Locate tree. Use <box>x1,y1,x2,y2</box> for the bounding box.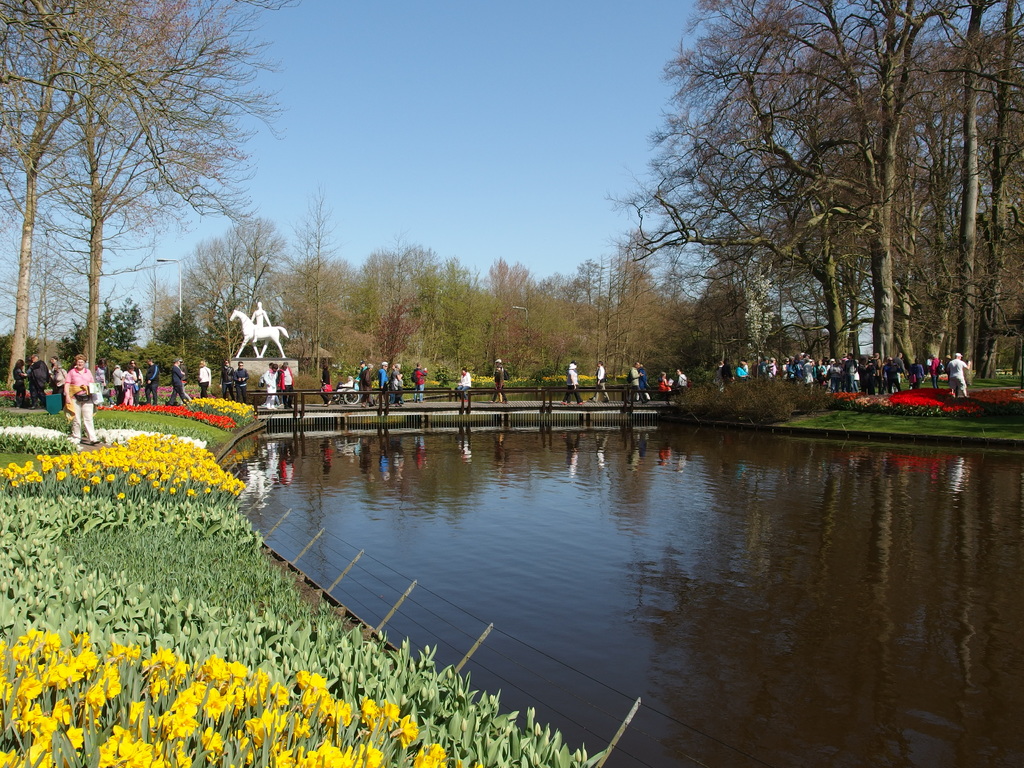
<box>588,253,711,352</box>.
